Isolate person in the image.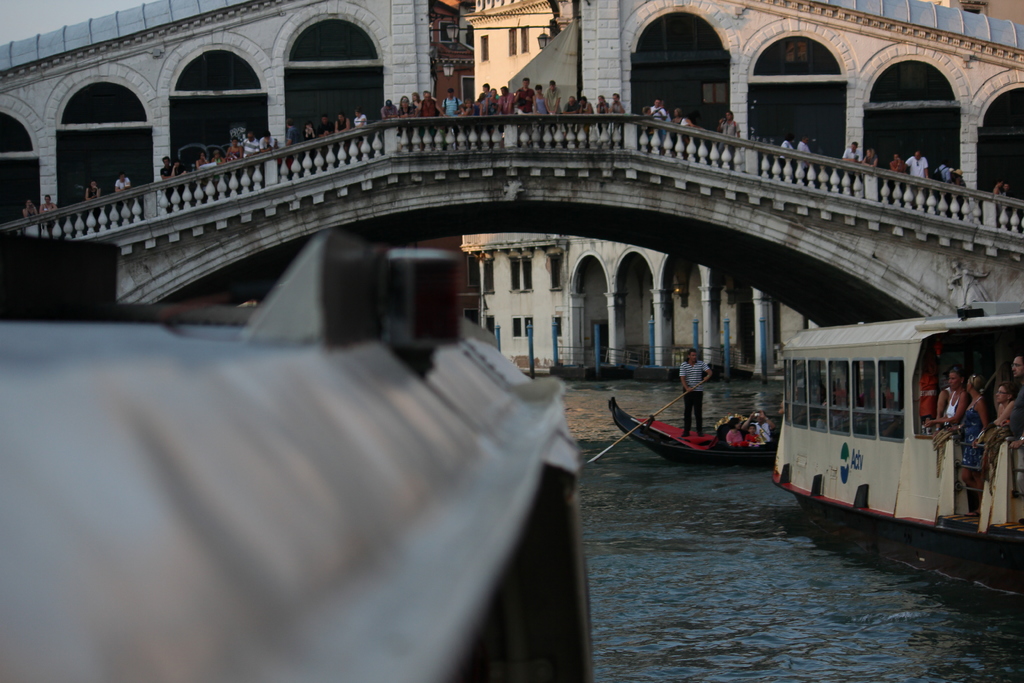
Isolated region: bbox=(951, 165, 967, 185).
